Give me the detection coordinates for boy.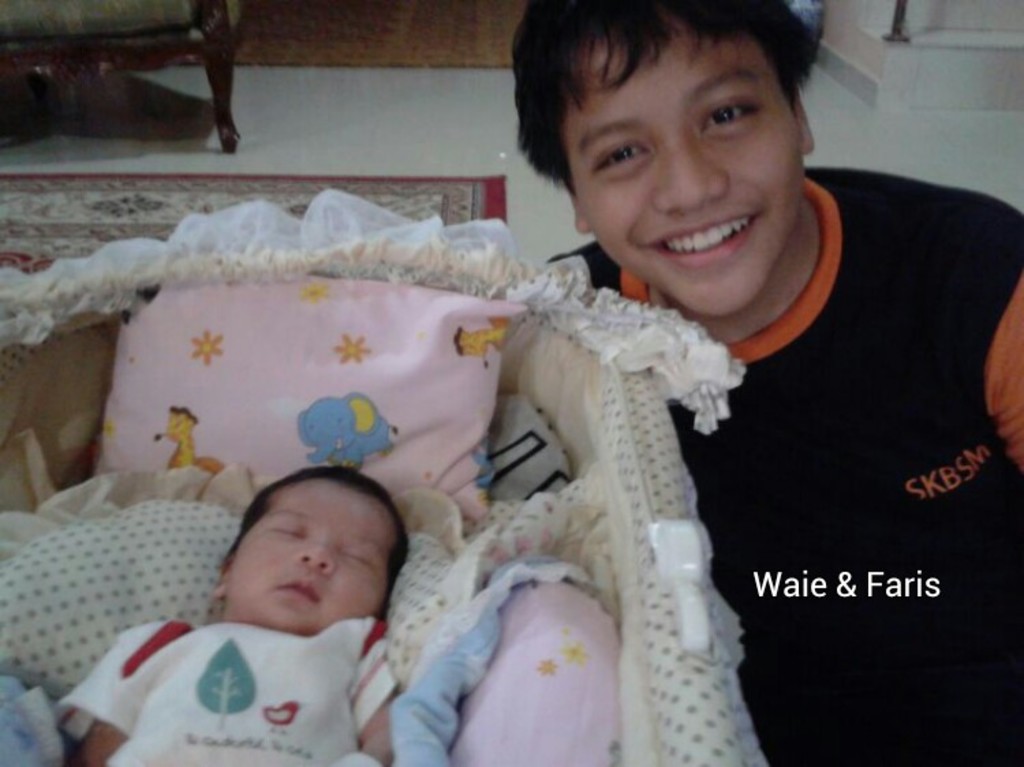
box(511, 0, 1023, 766).
